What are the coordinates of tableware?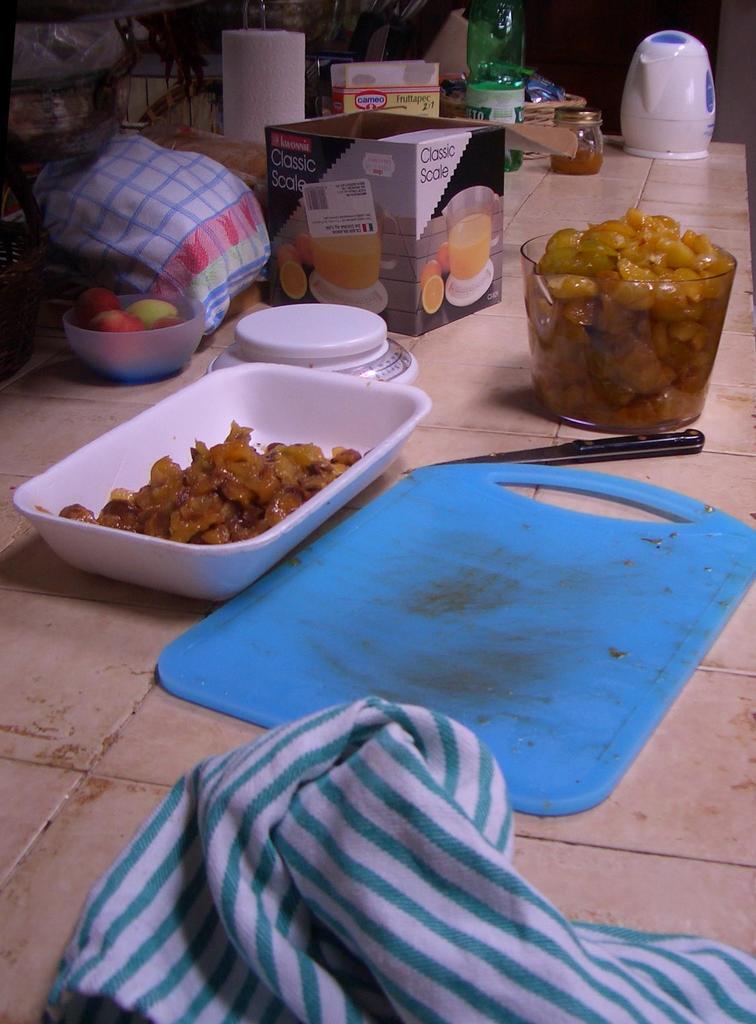
box(397, 424, 710, 475).
